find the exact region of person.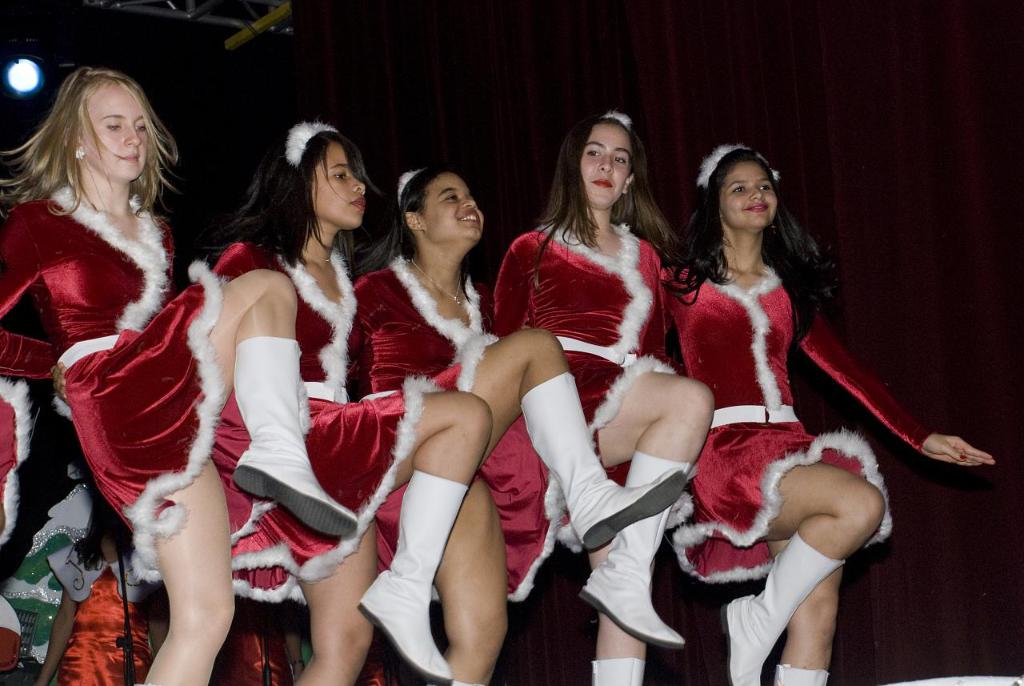
Exact region: x1=667 y1=138 x2=1006 y2=679.
